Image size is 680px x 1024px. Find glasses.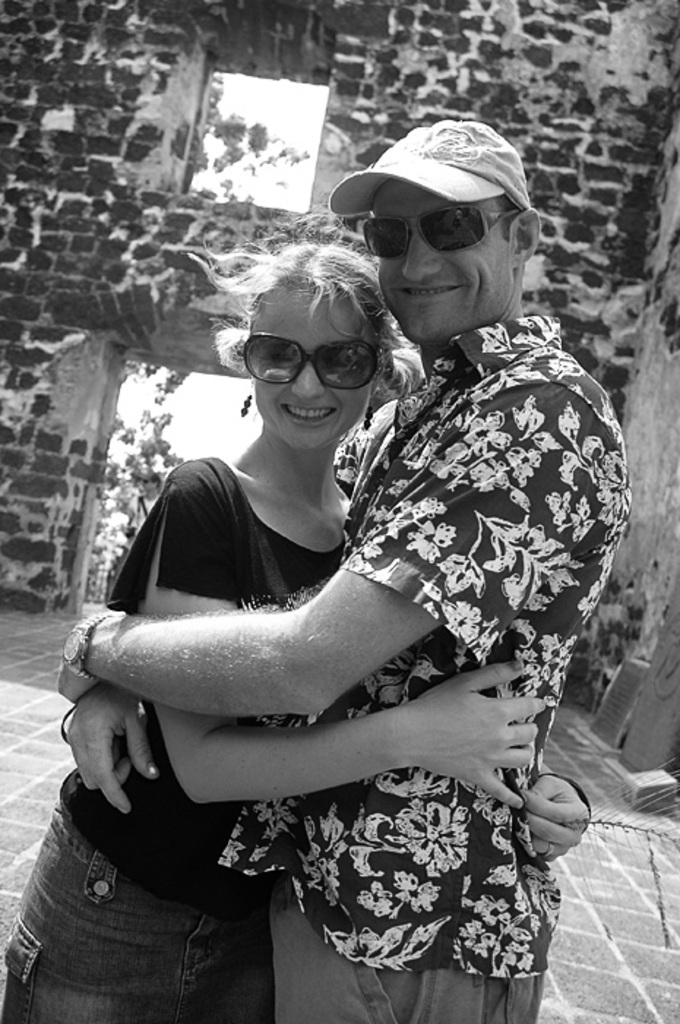
<region>235, 329, 386, 396</region>.
